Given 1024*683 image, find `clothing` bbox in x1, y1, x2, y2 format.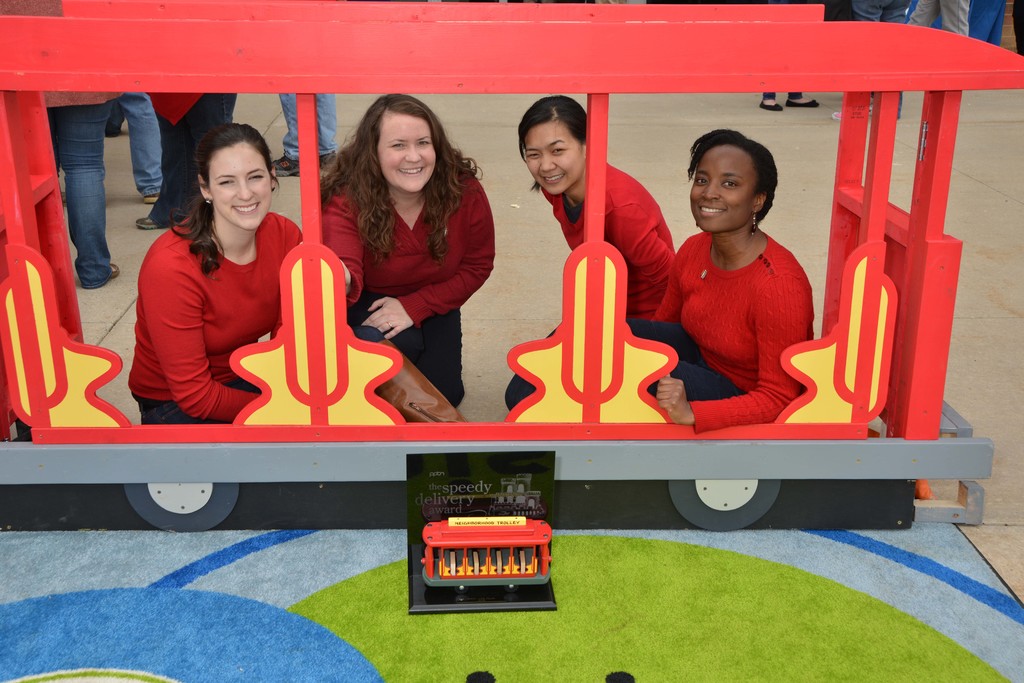
1007, 3, 1023, 54.
